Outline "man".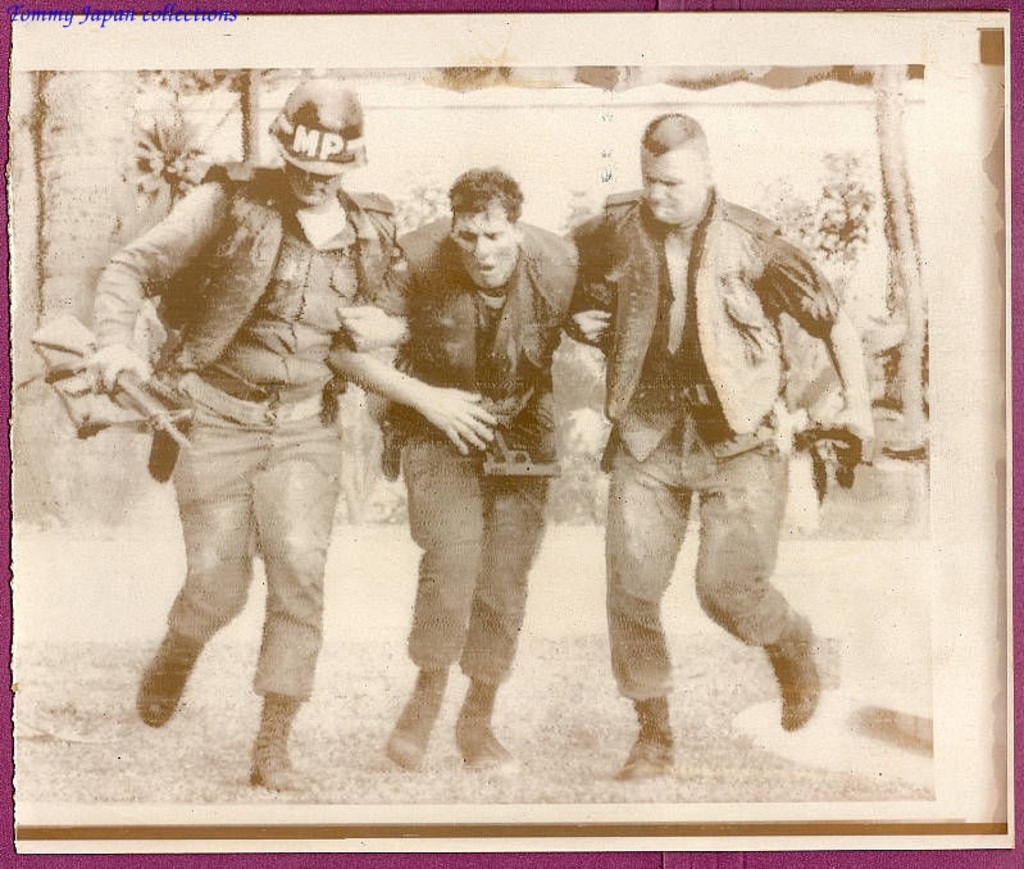
Outline: {"x1": 91, "y1": 76, "x2": 417, "y2": 793}.
